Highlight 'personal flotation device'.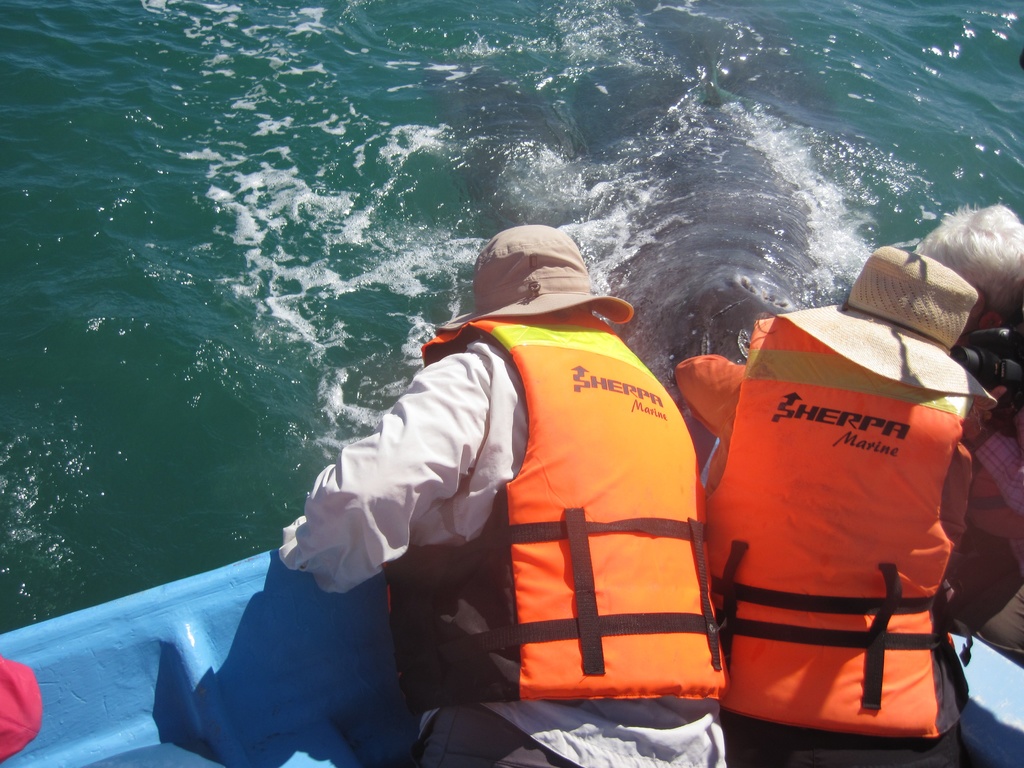
Highlighted region: locate(691, 309, 1001, 743).
